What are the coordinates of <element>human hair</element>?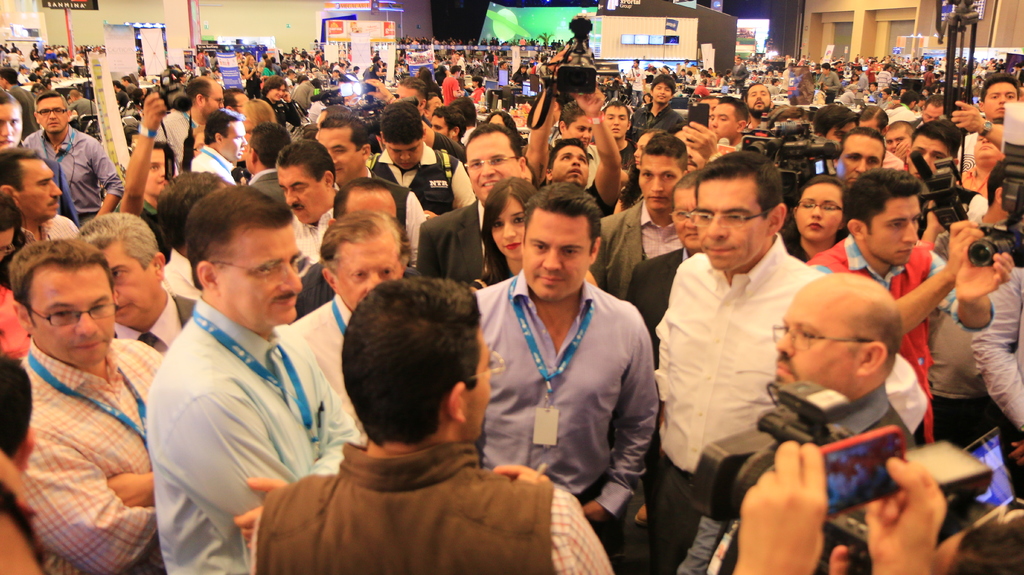
select_region(332, 176, 391, 219).
